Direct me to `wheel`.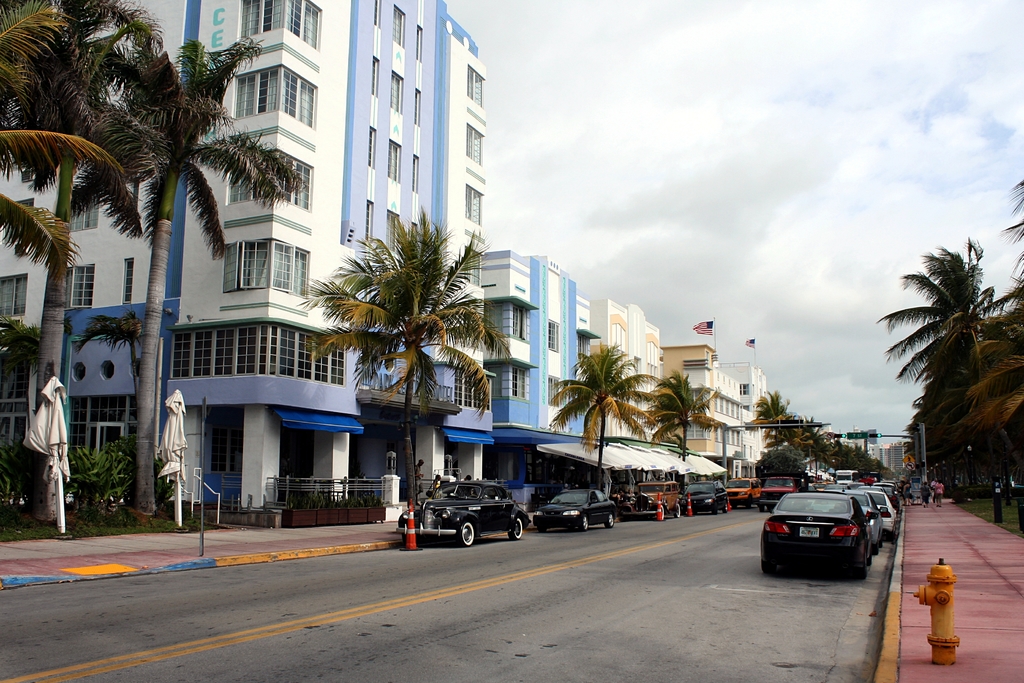
Direction: x1=761 y1=559 x2=778 y2=575.
